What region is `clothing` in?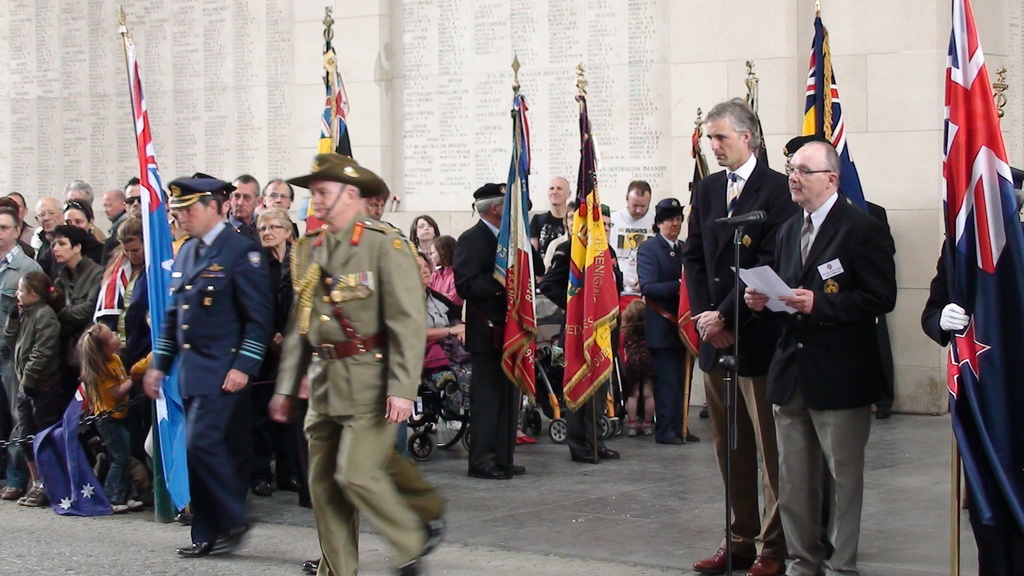
[left=640, top=229, right=692, bottom=433].
